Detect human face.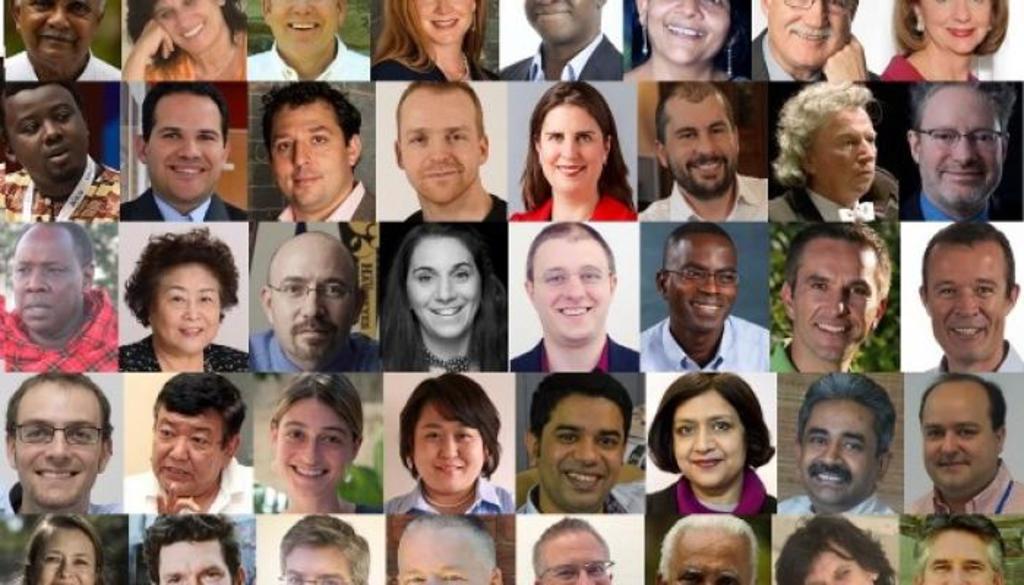
Detected at 16,386,99,499.
